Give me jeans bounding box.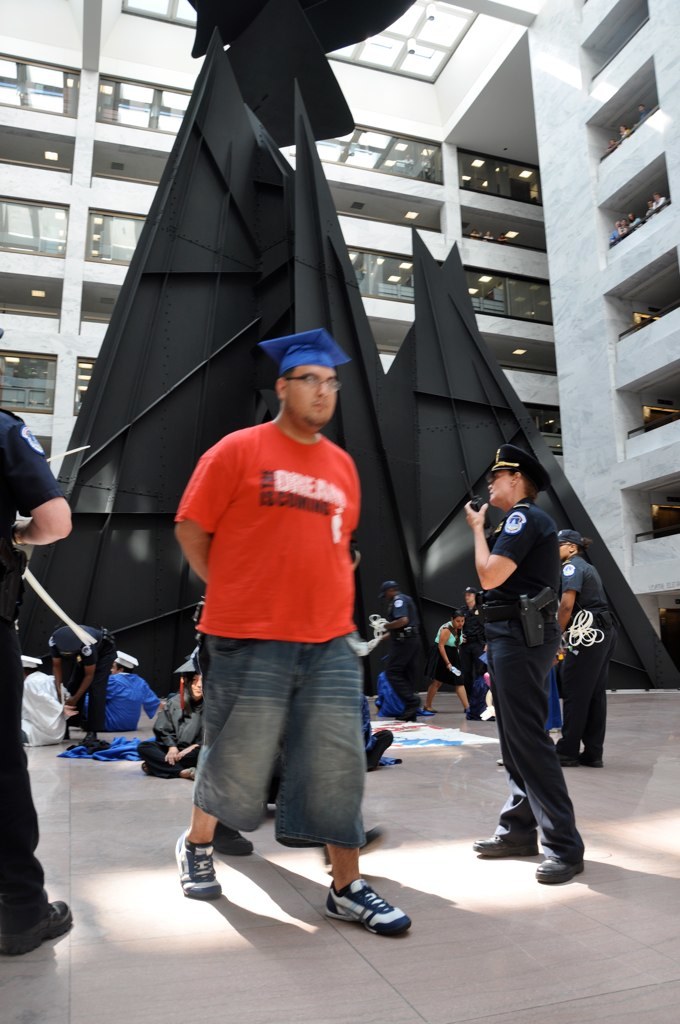
Rect(180, 625, 368, 849).
